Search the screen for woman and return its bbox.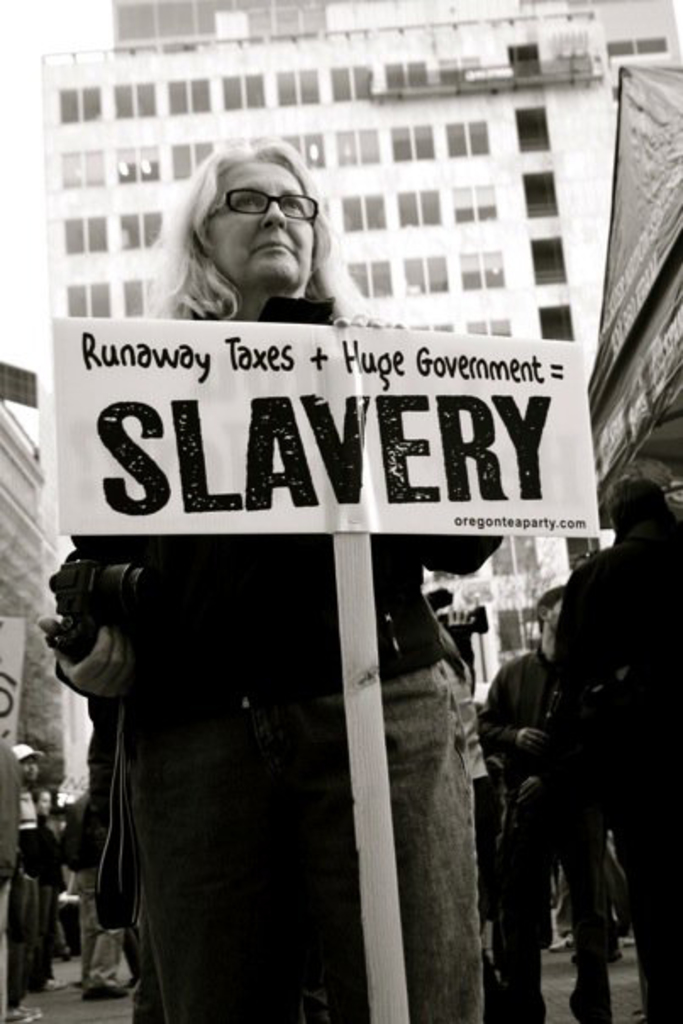
Found: l=97, t=156, r=569, b=988.
